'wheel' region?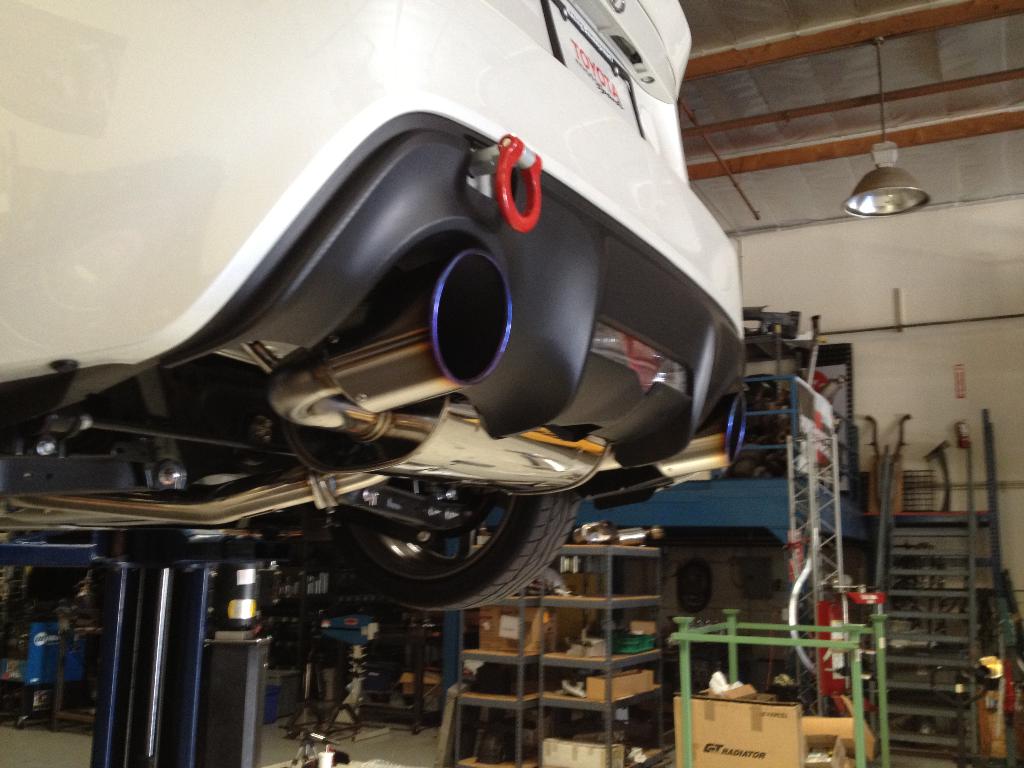
l=14, t=717, r=24, b=733
